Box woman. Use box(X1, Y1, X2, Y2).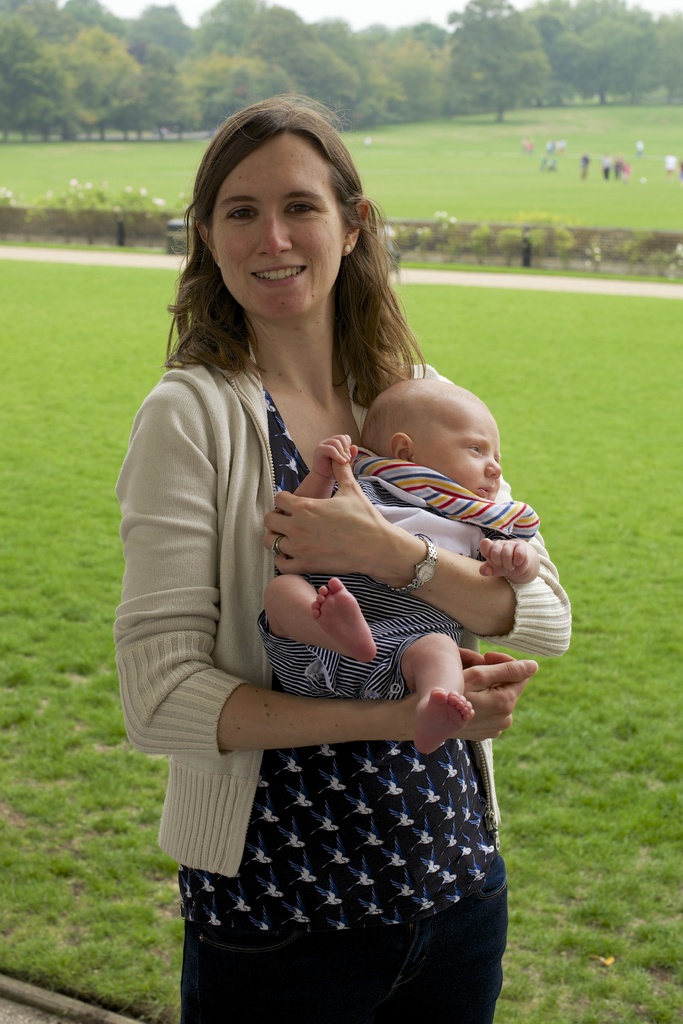
box(113, 102, 532, 1019).
